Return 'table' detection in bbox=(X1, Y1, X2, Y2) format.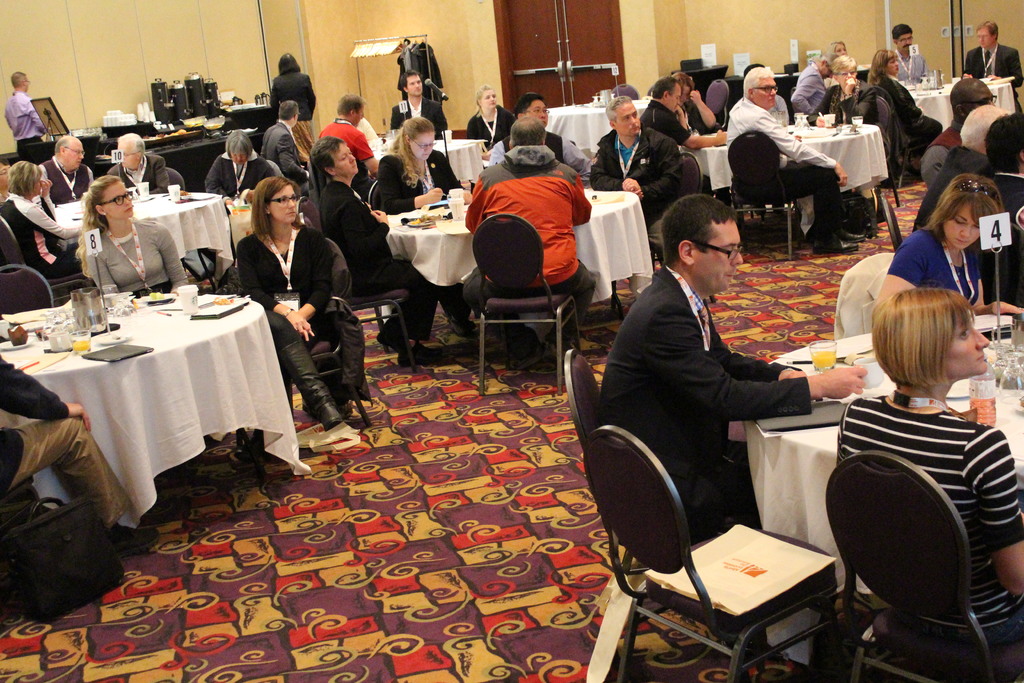
bbox=(10, 249, 311, 541).
